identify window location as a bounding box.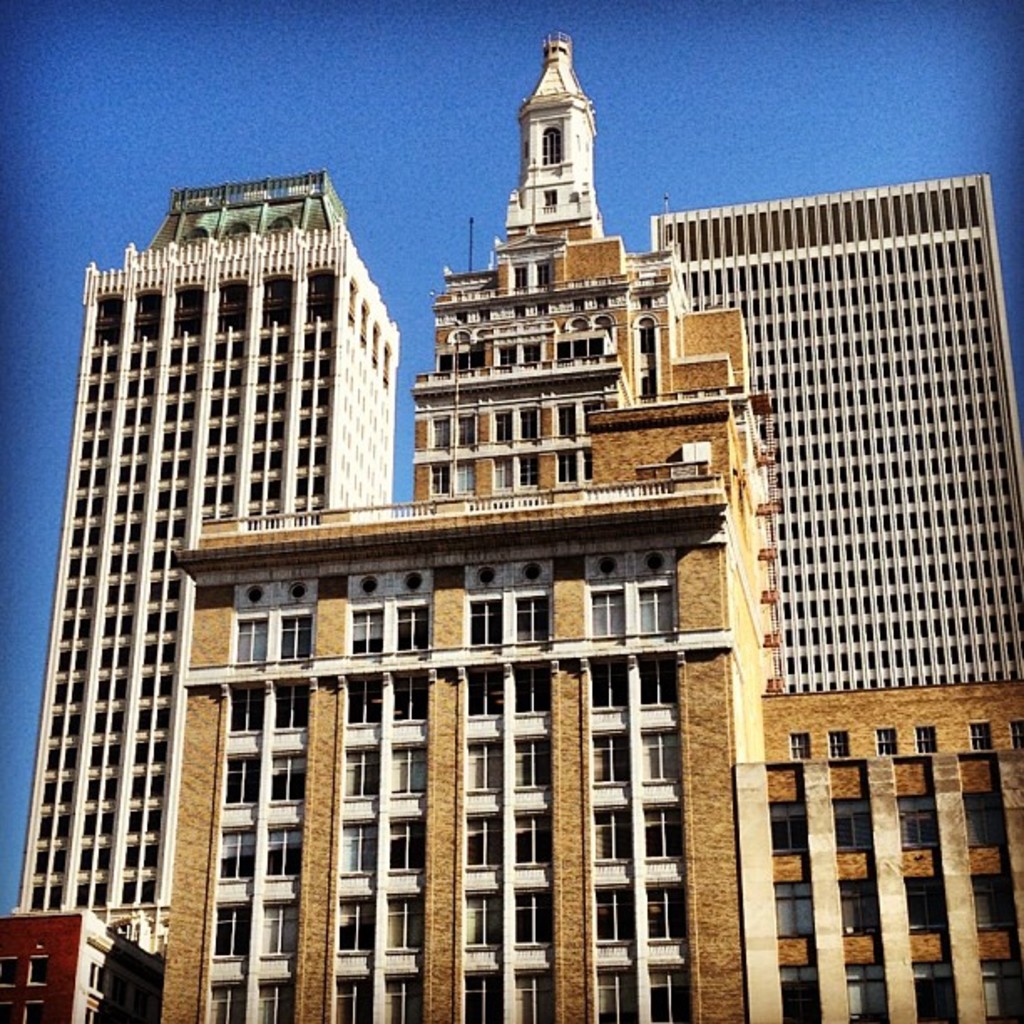
224,753,264,803.
